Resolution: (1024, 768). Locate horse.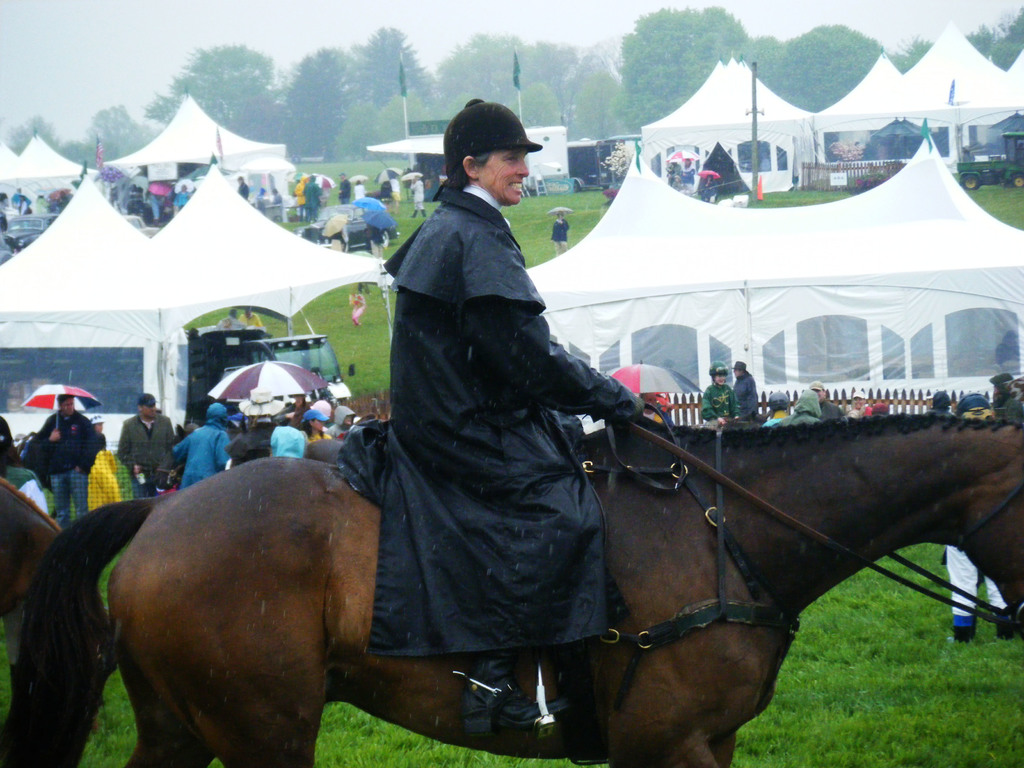
l=0, t=408, r=1023, b=767.
